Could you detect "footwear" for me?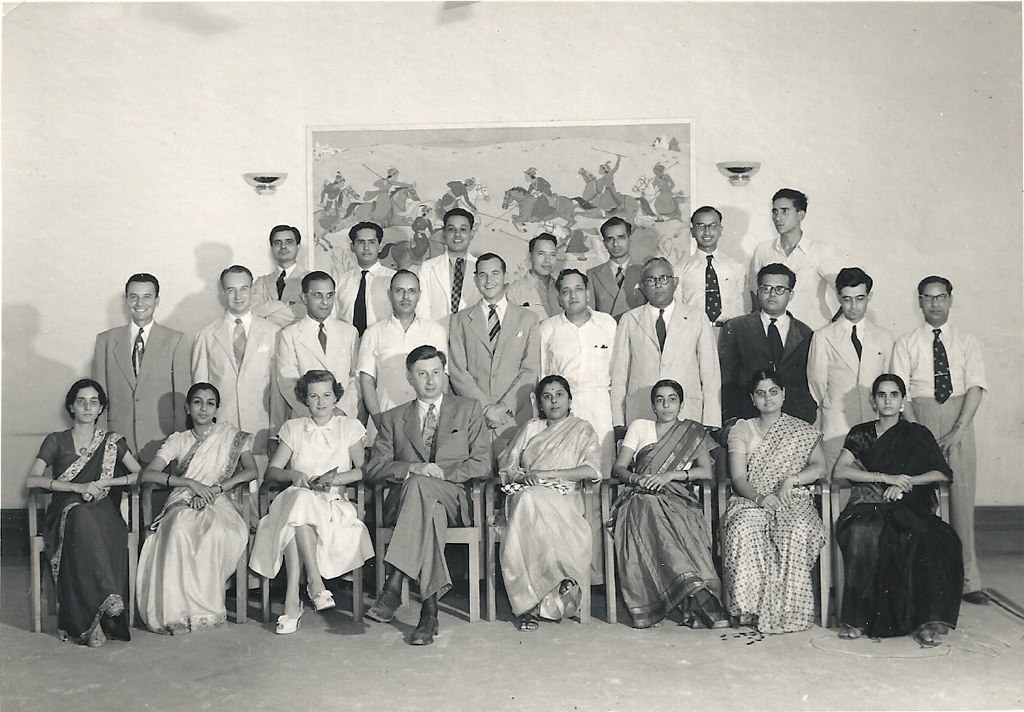
Detection result: [366, 584, 395, 626].
